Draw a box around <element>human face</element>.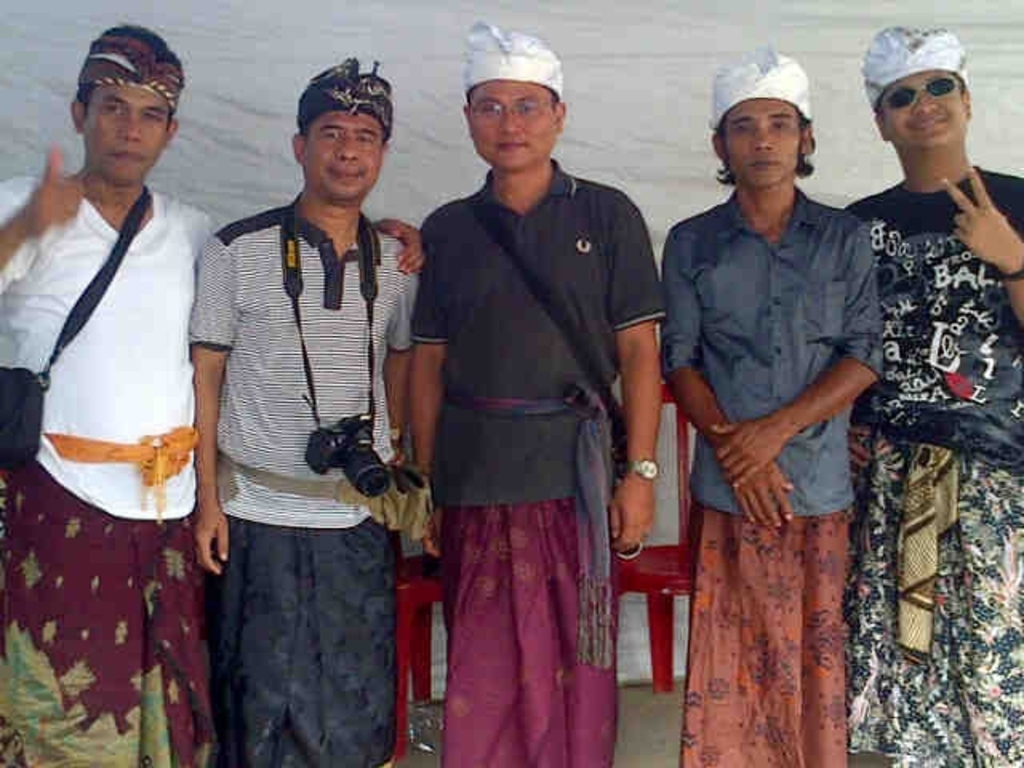
box(875, 70, 970, 146).
